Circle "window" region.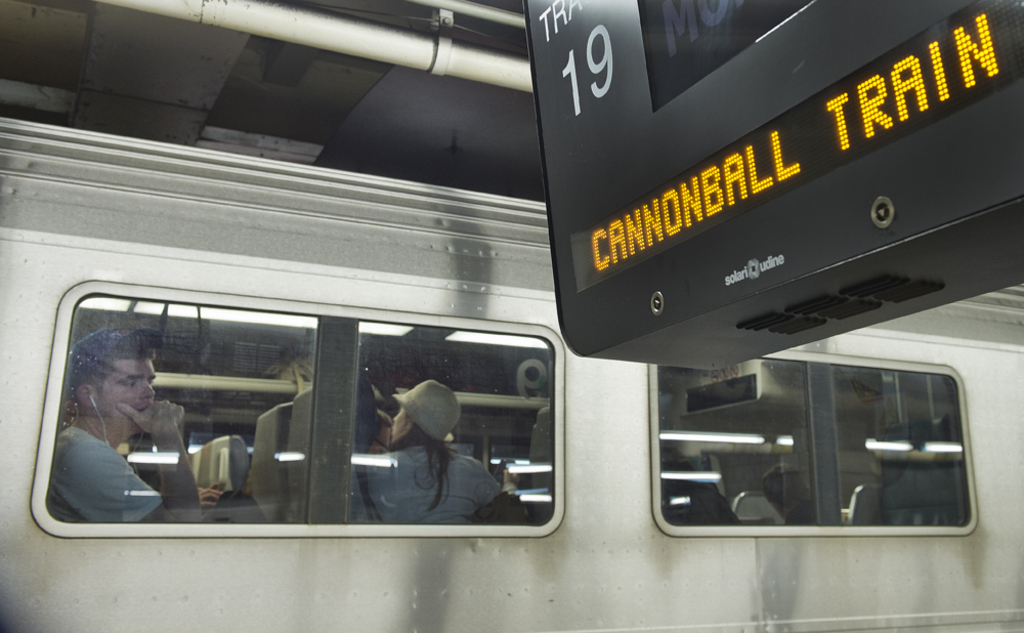
Region: <box>649,361,980,542</box>.
